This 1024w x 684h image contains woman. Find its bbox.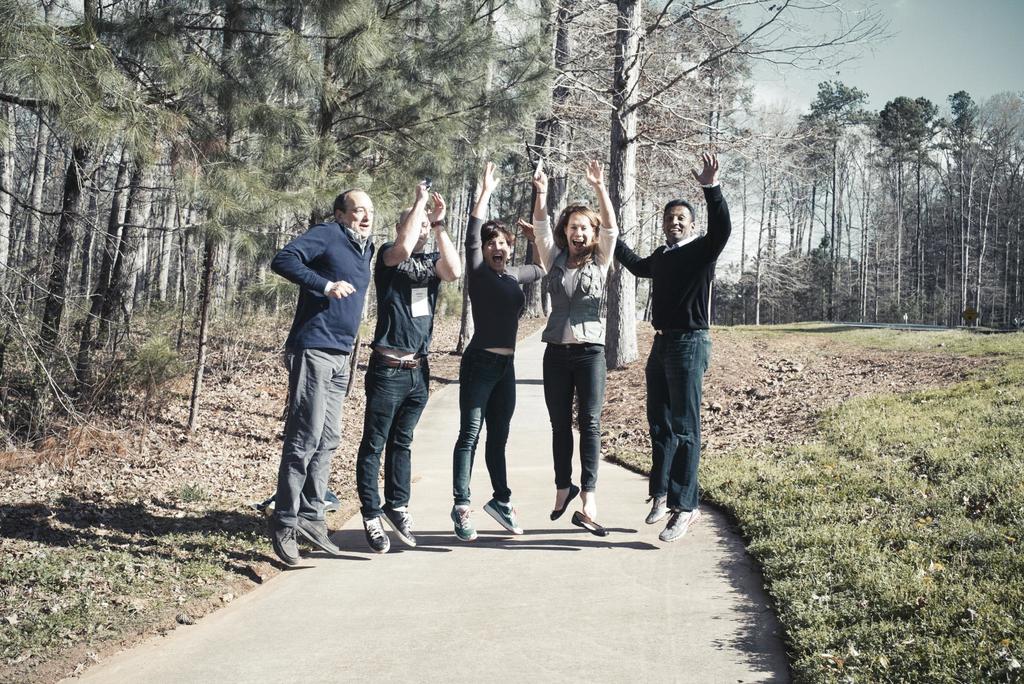
region(450, 157, 552, 546).
